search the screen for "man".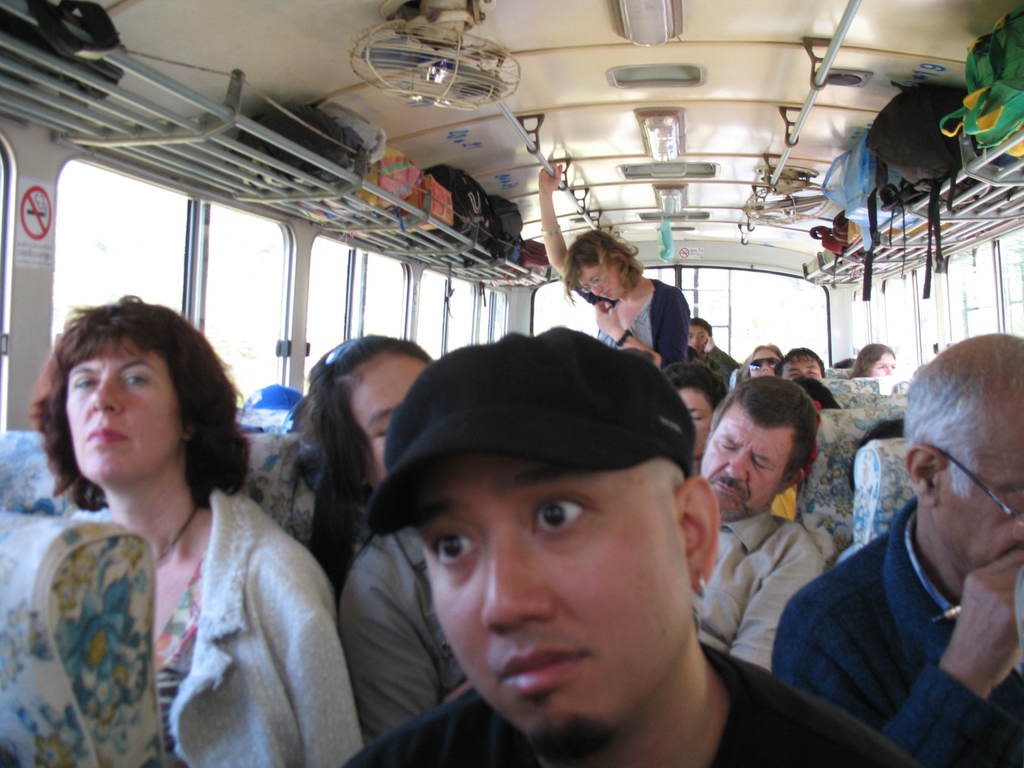
Found at [683,372,831,674].
